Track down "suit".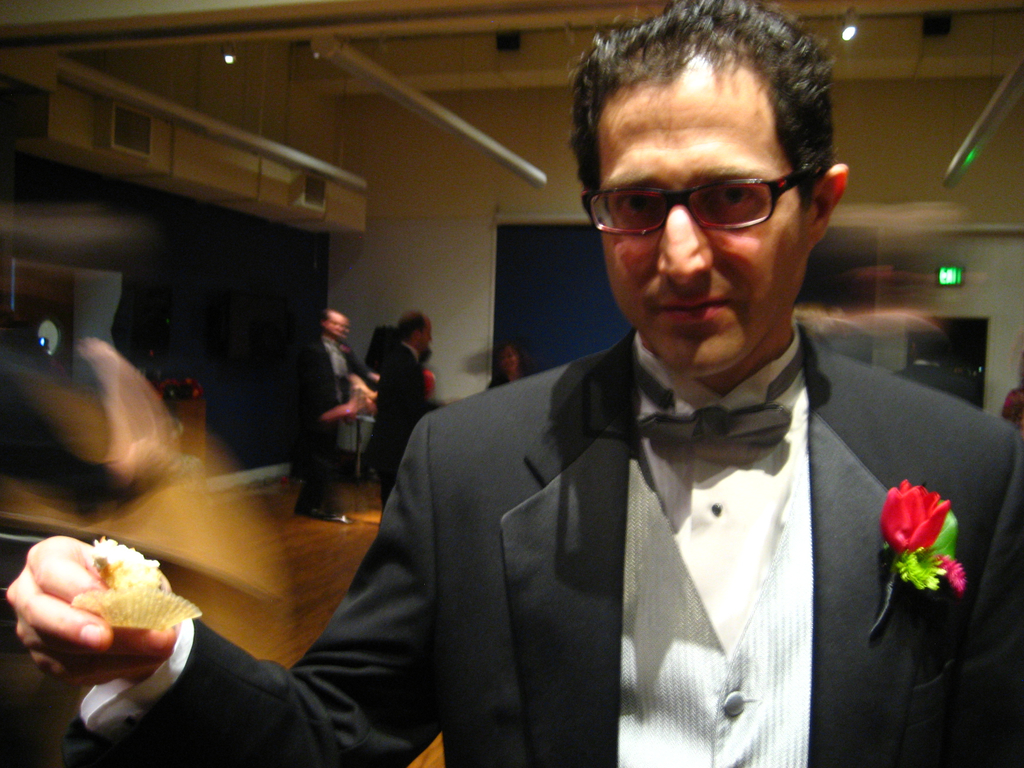
Tracked to left=378, top=342, right=445, bottom=512.
